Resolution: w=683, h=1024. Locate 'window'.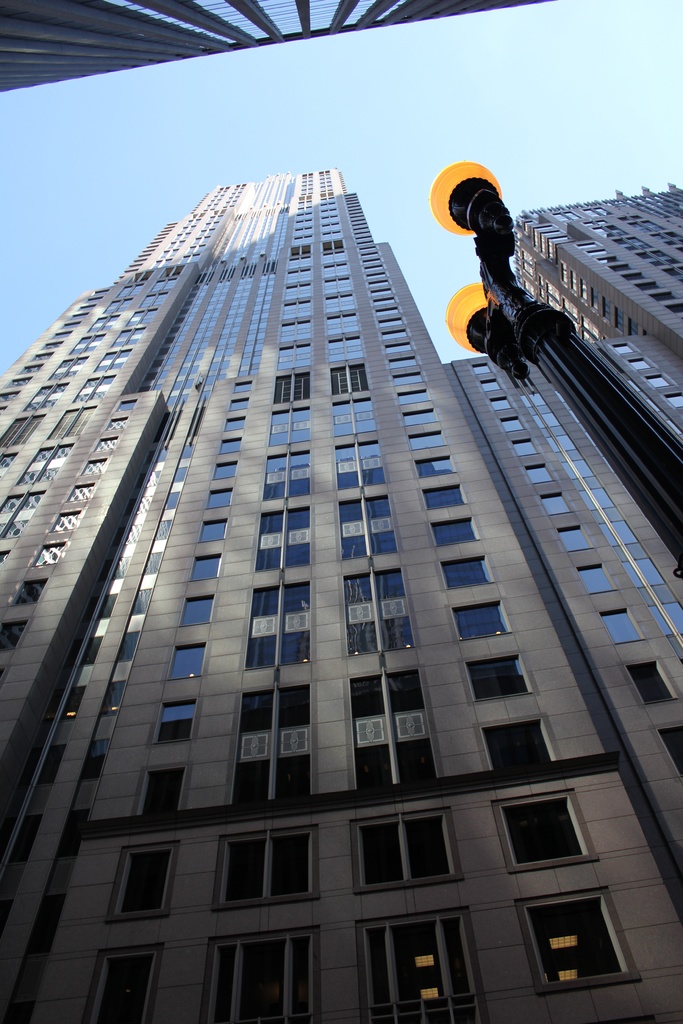
<bbox>440, 556, 490, 589</bbox>.
